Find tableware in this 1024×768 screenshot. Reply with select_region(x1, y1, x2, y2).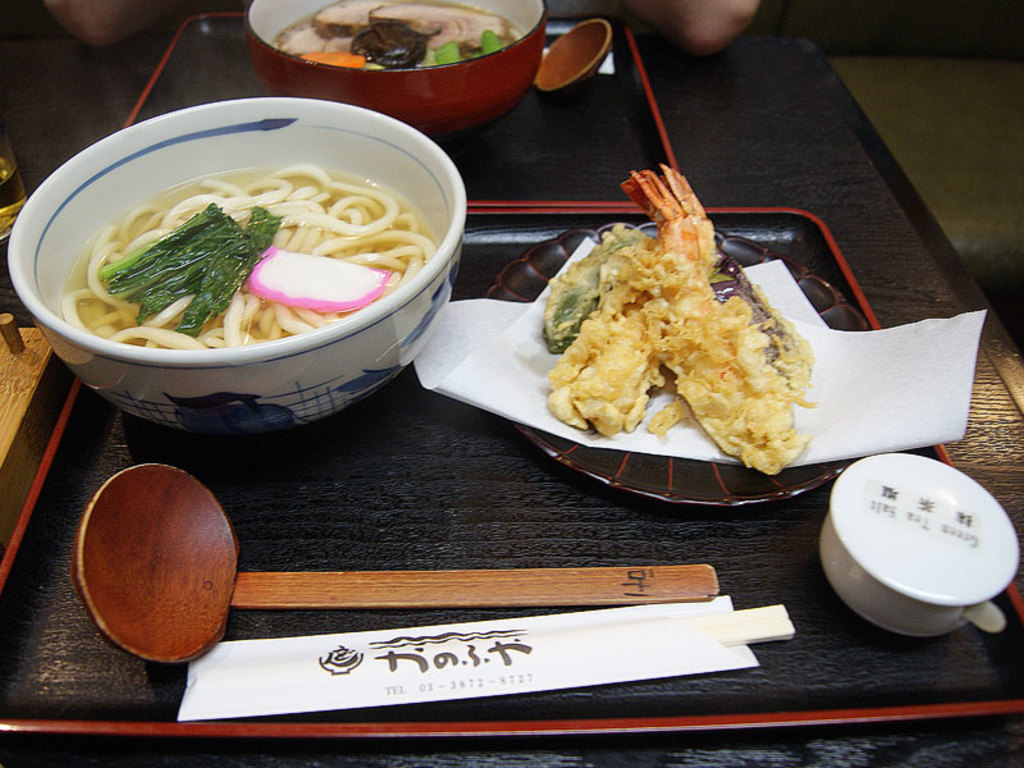
select_region(814, 452, 1019, 639).
